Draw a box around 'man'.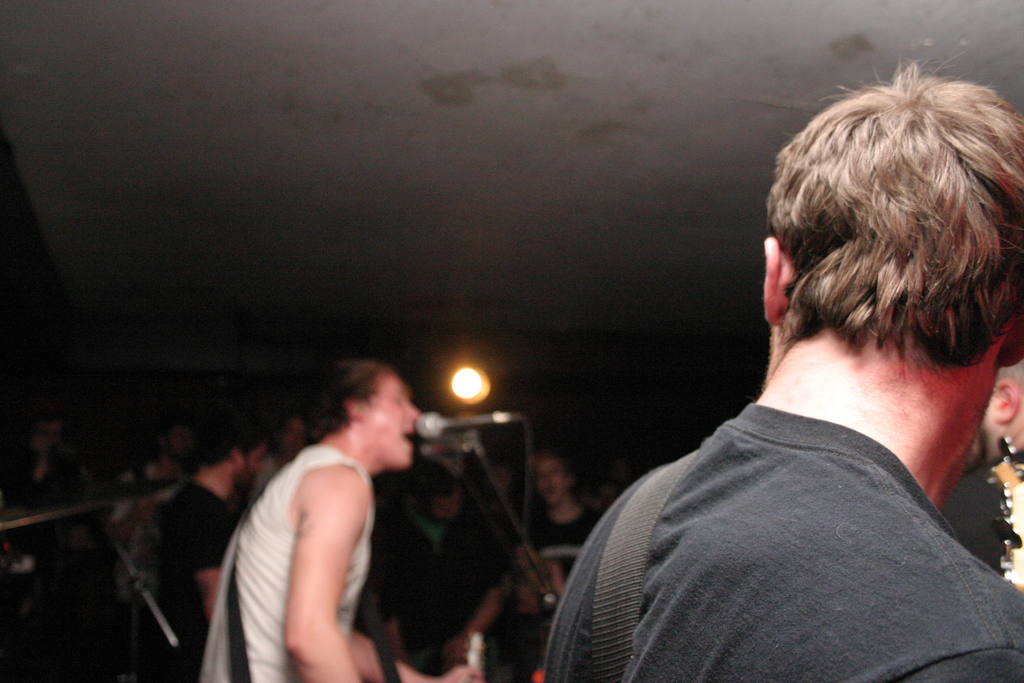
box=[159, 422, 270, 652].
